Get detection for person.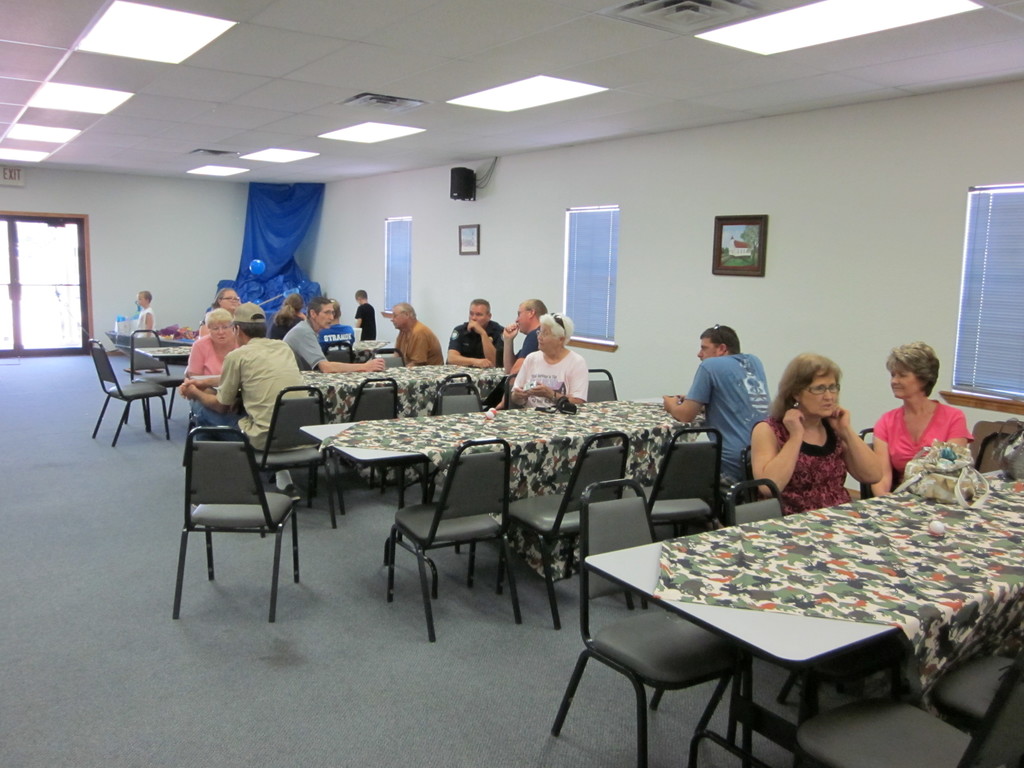
Detection: 495/299/550/410.
